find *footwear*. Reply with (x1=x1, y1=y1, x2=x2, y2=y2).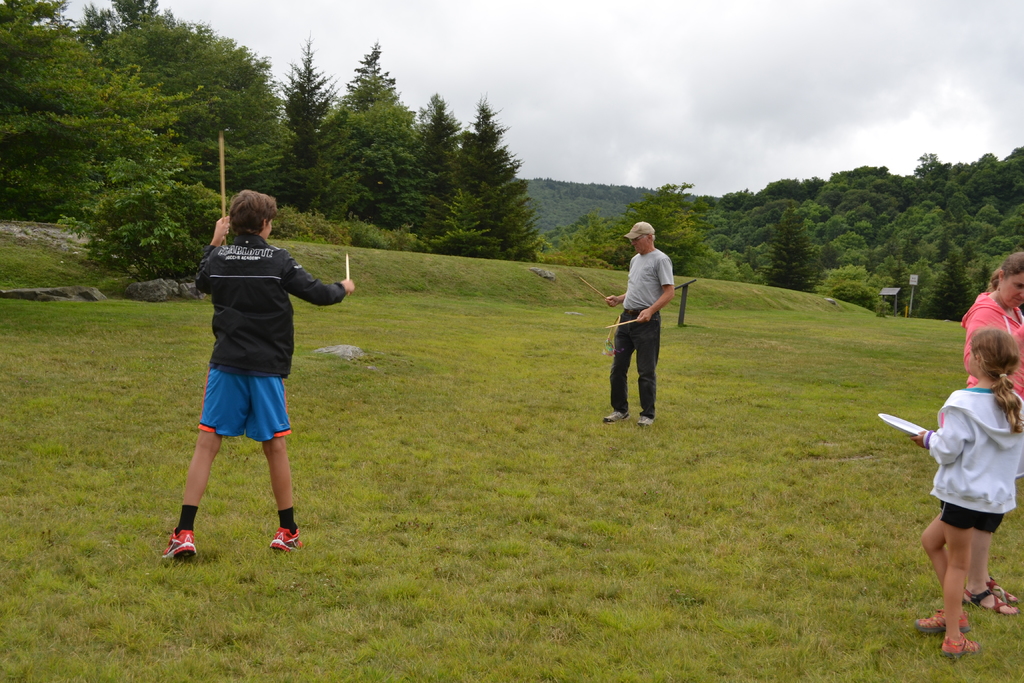
(x1=916, y1=605, x2=970, y2=635).
